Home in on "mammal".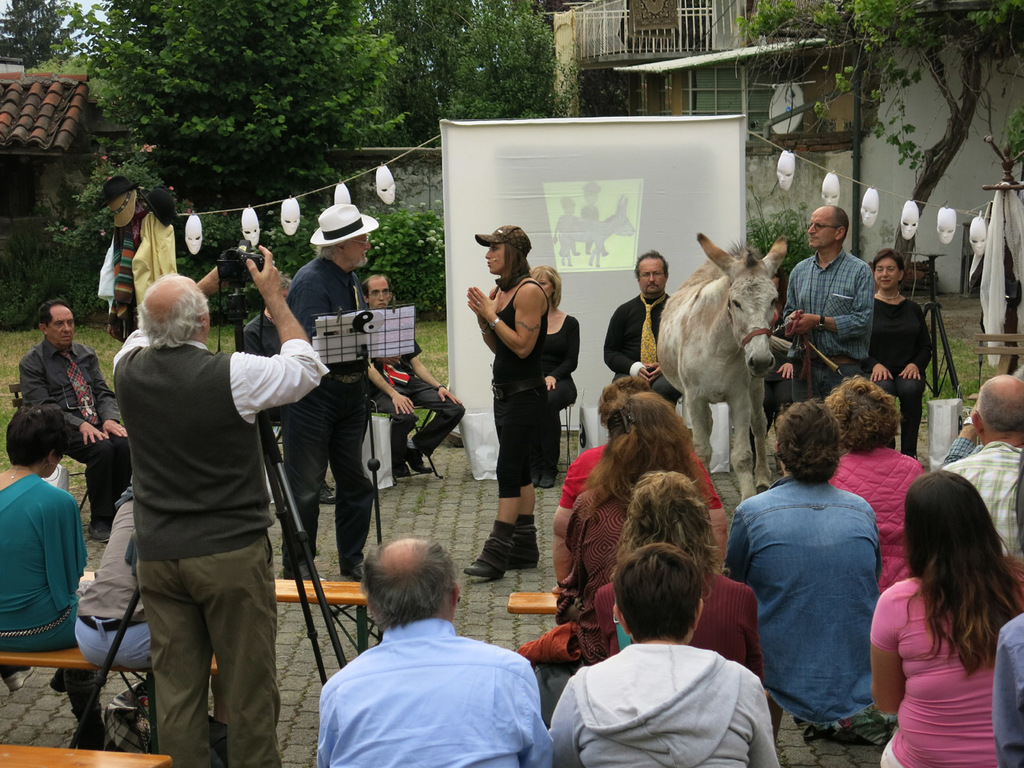
Homed in at <region>466, 221, 549, 577</region>.
